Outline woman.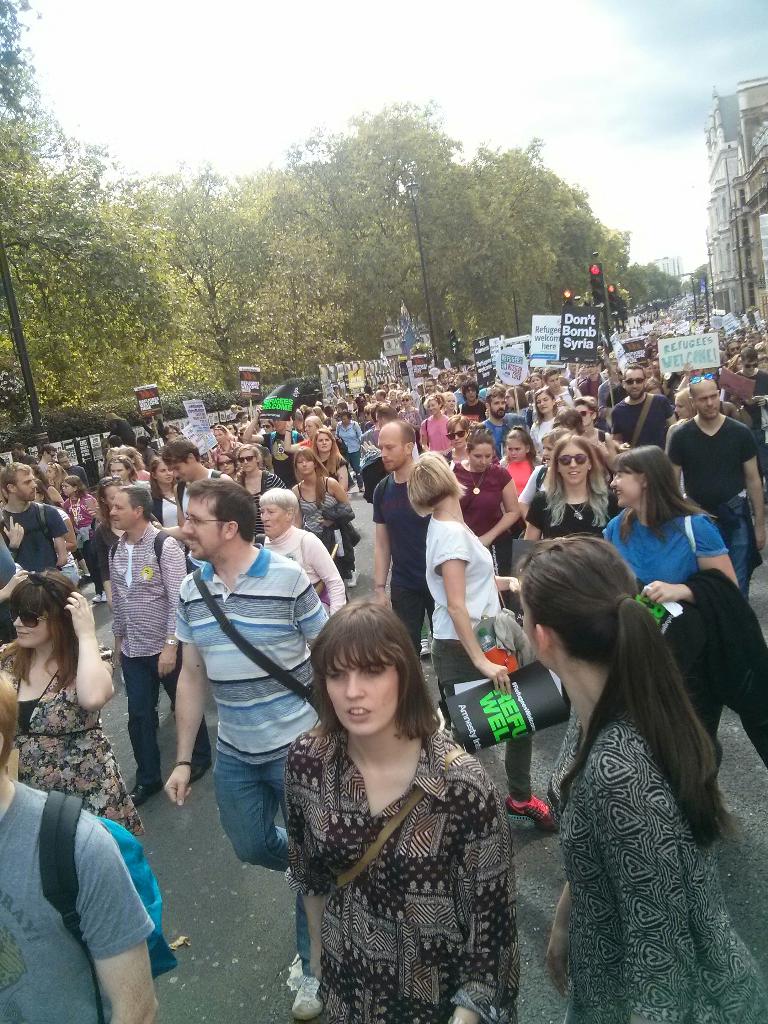
Outline: box=[291, 446, 359, 588].
